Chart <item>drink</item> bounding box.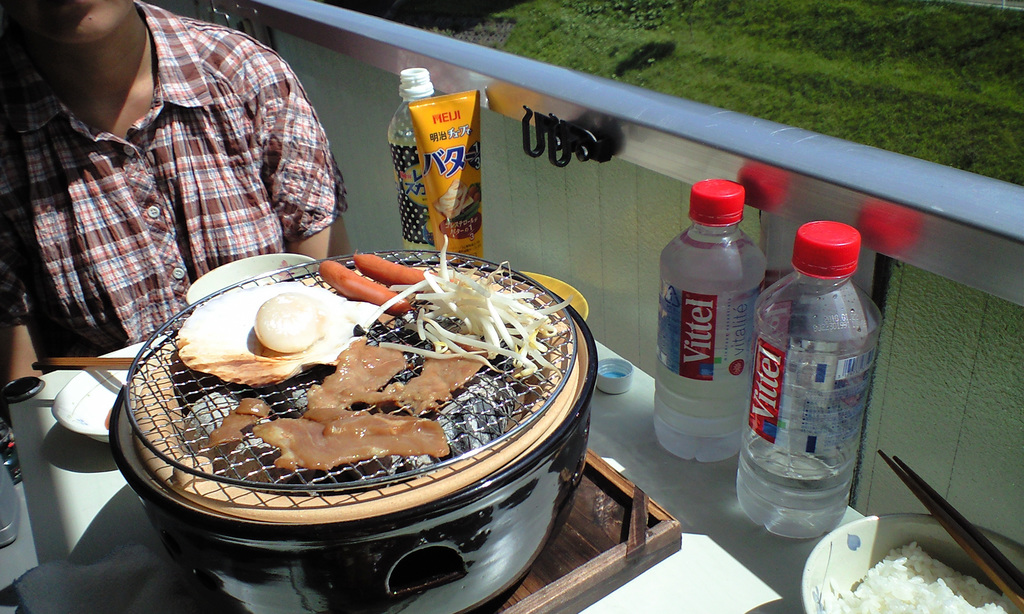
Charted: rect(655, 182, 770, 466).
